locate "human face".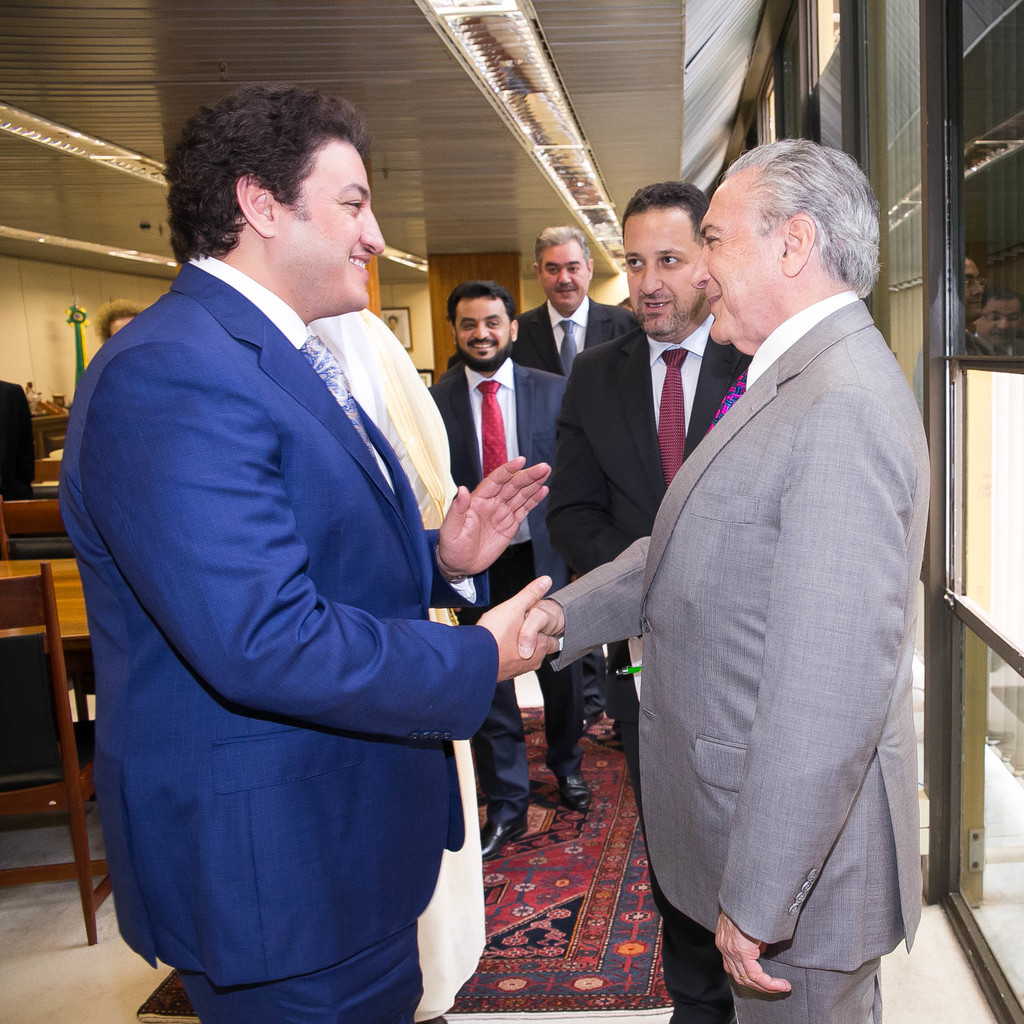
Bounding box: [x1=691, y1=170, x2=788, y2=344].
